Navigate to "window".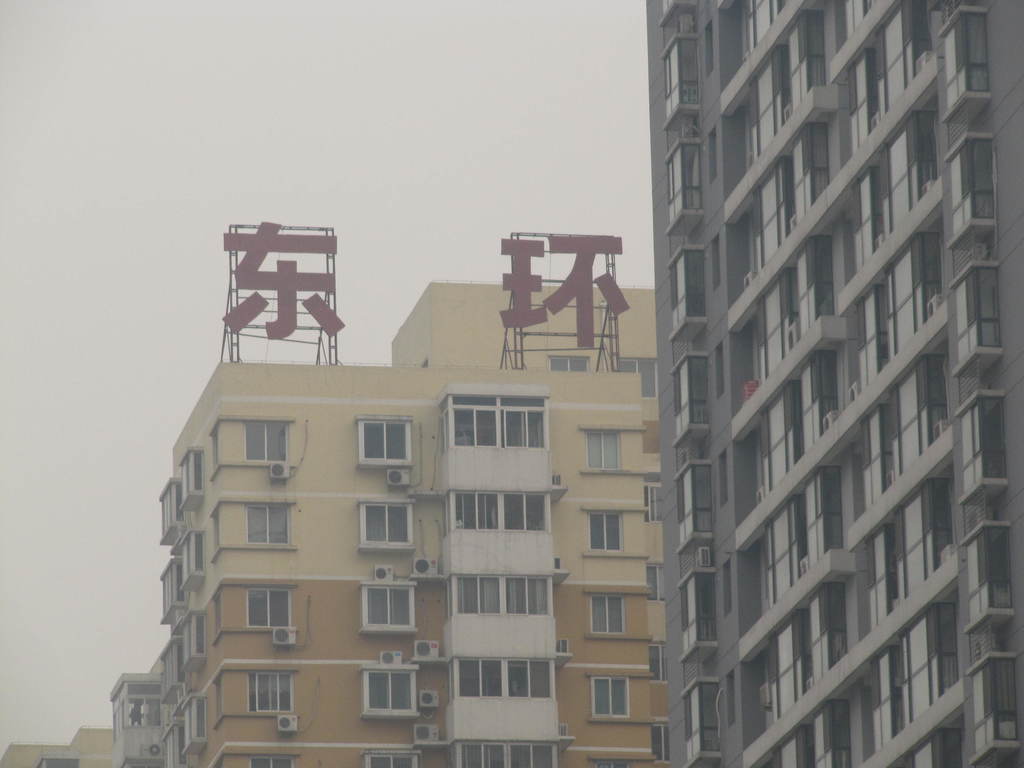
Navigation target: [252, 754, 294, 767].
